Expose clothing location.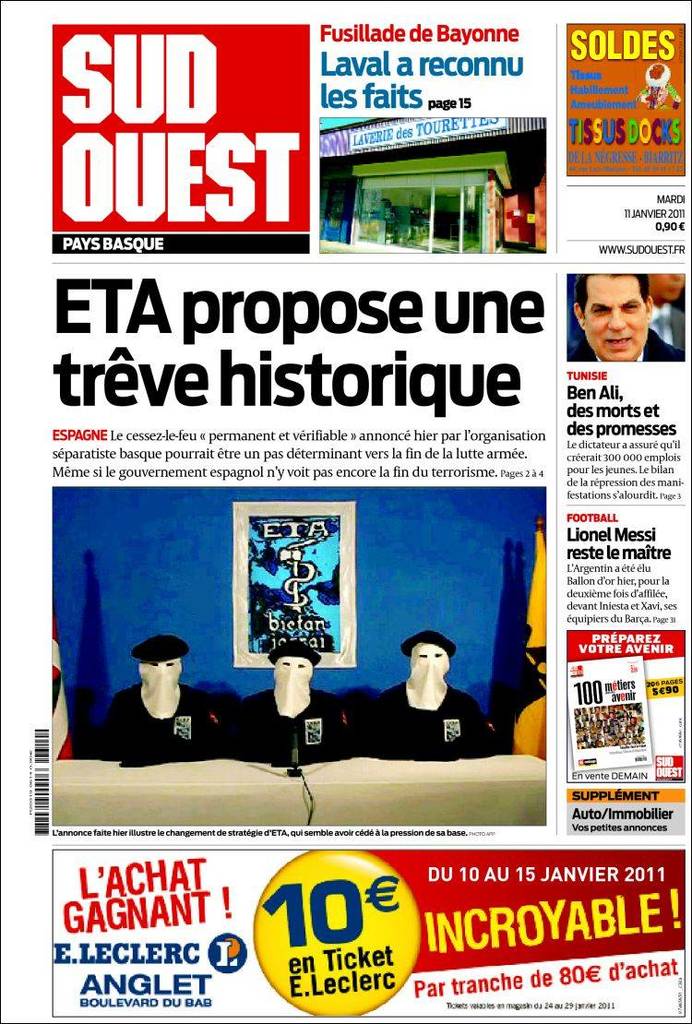
Exposed at (237, 692, 355, 759).
